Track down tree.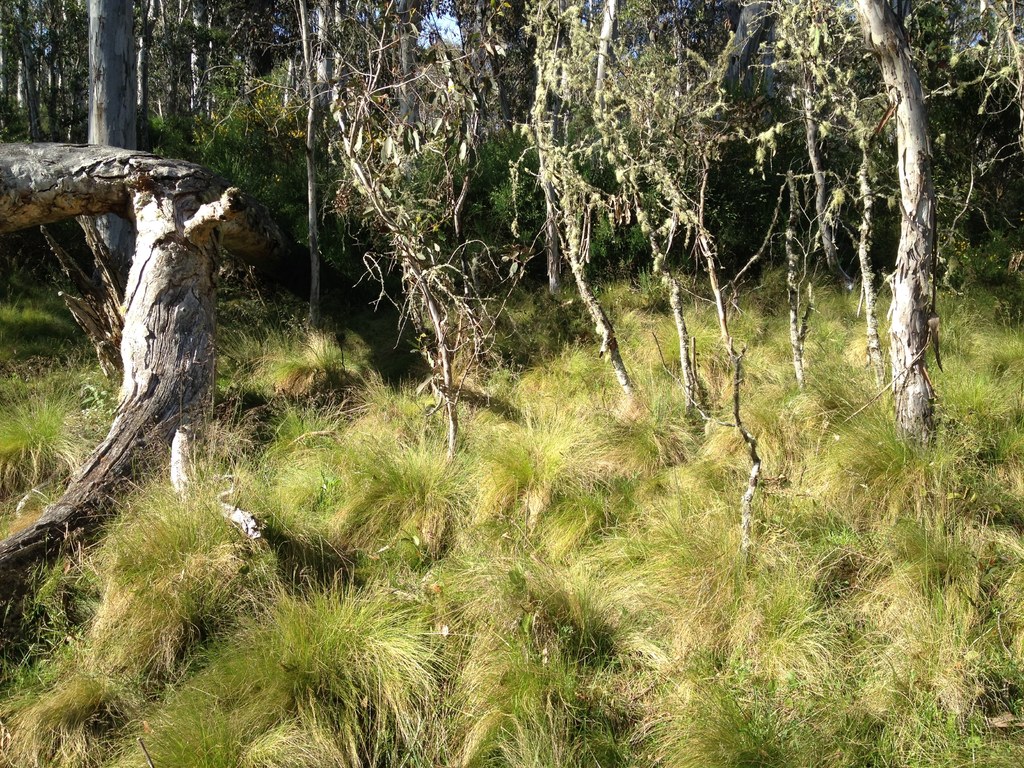
Tracked to locate(260, 0, 363, 326).
